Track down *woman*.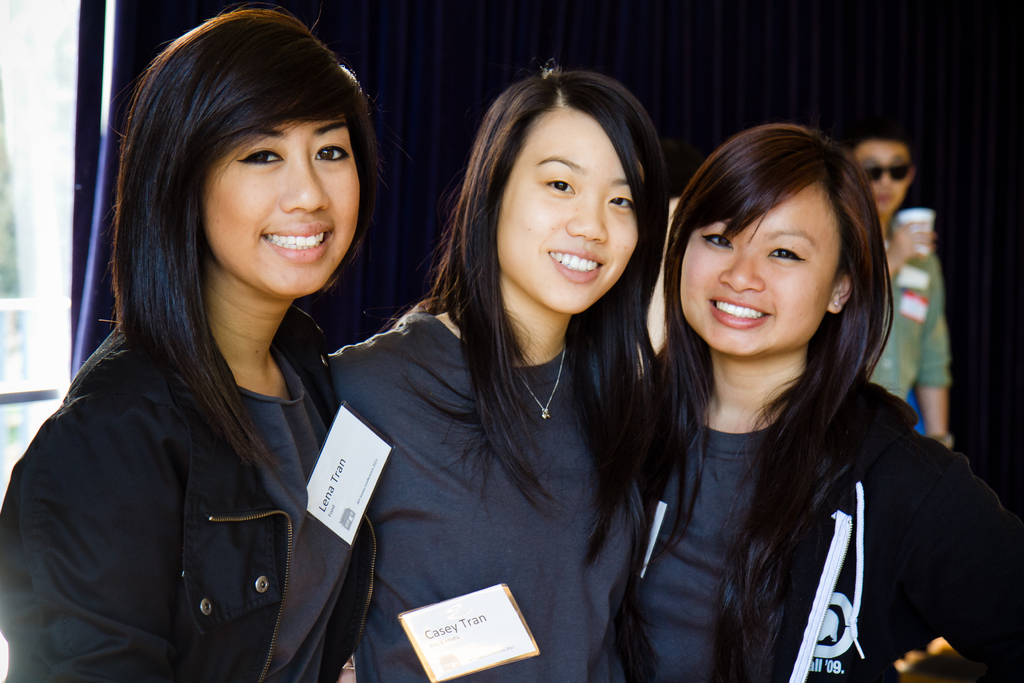
Tracked to locate(602, 109, 1023, 682).
